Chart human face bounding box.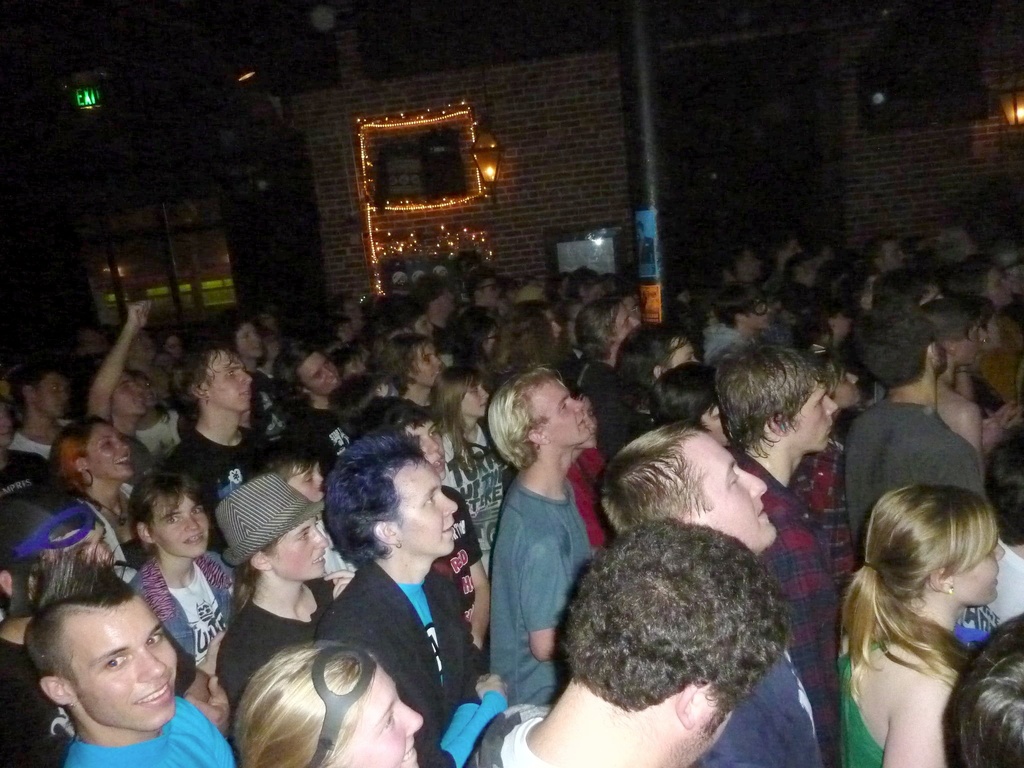
Charted: crop(390, 460, 460, 554).
